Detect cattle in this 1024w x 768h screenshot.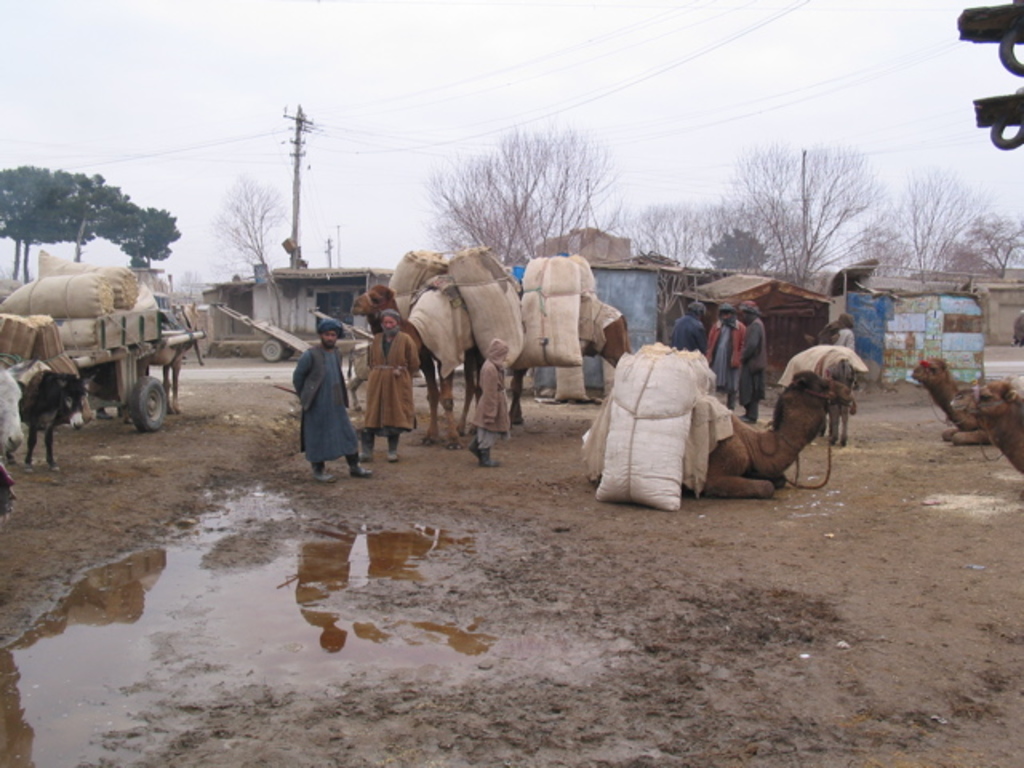
Detection: locate(573, 373, 859, 501).
